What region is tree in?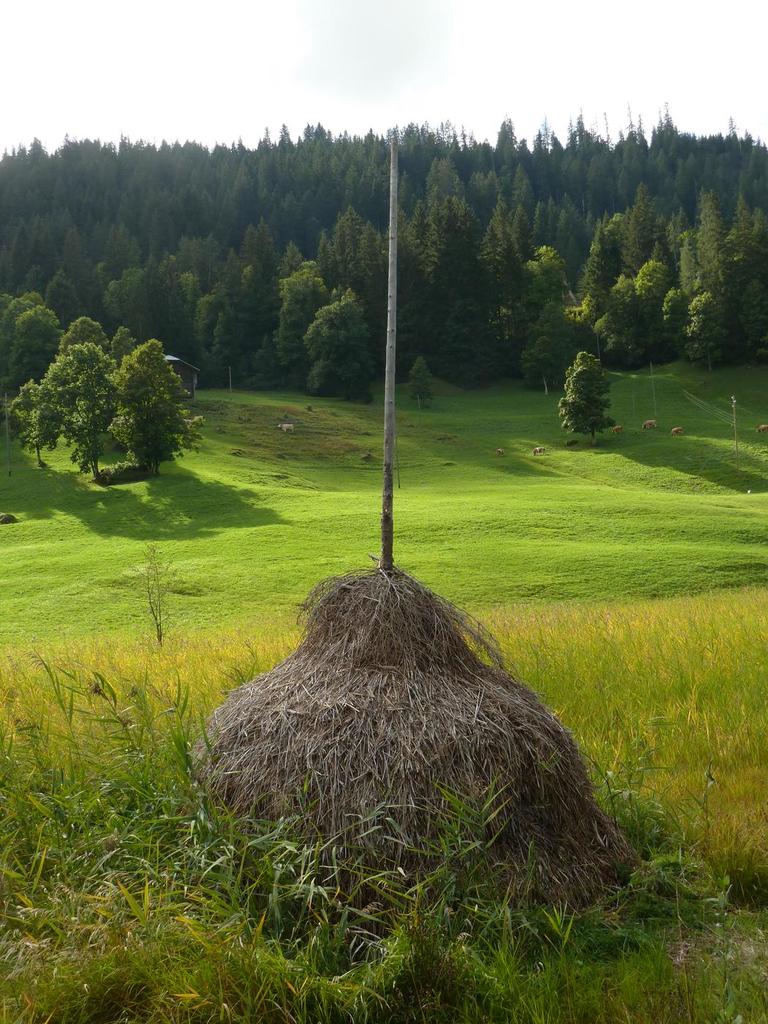
[x1=556, y1=350, x2=617, y2=446].
